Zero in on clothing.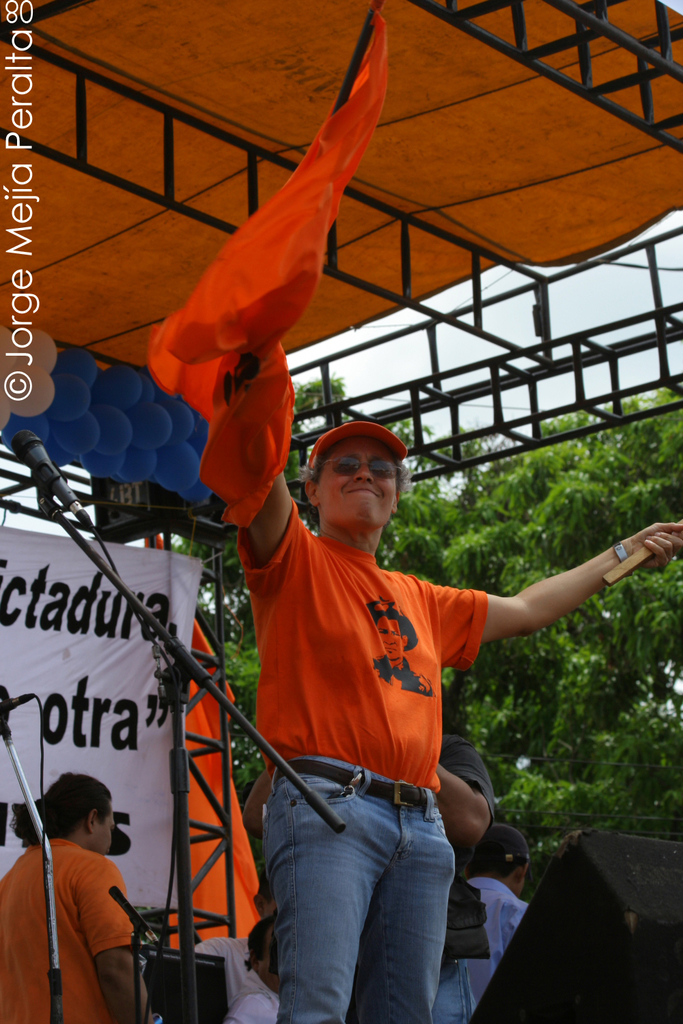
Zeroed in: <box>175,936,311,1023</box>.
